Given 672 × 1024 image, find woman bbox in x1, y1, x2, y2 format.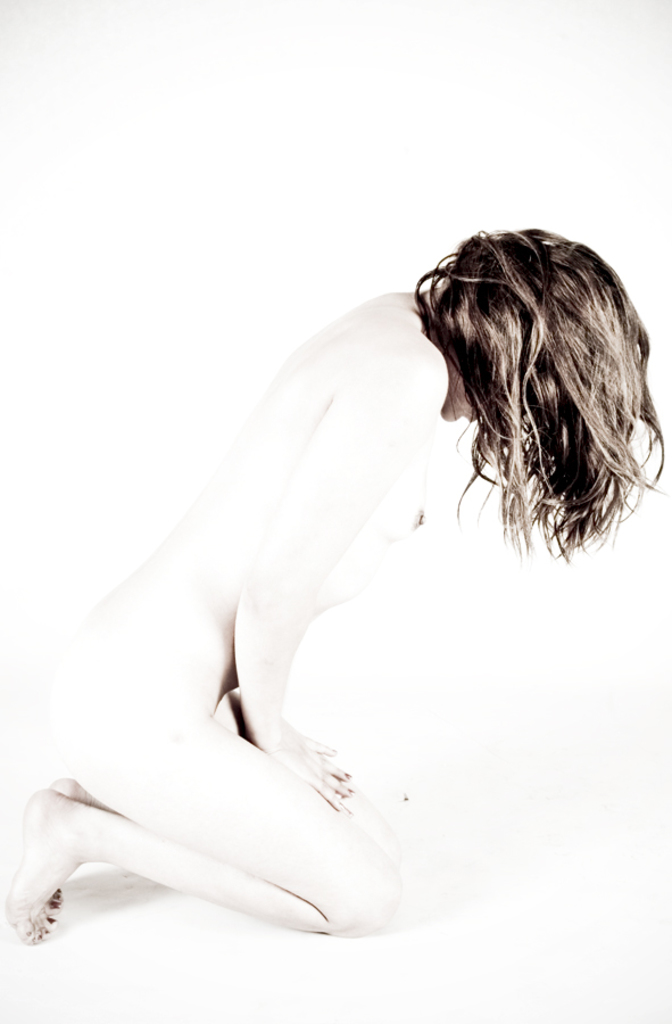
53, 174, 586, 935.
